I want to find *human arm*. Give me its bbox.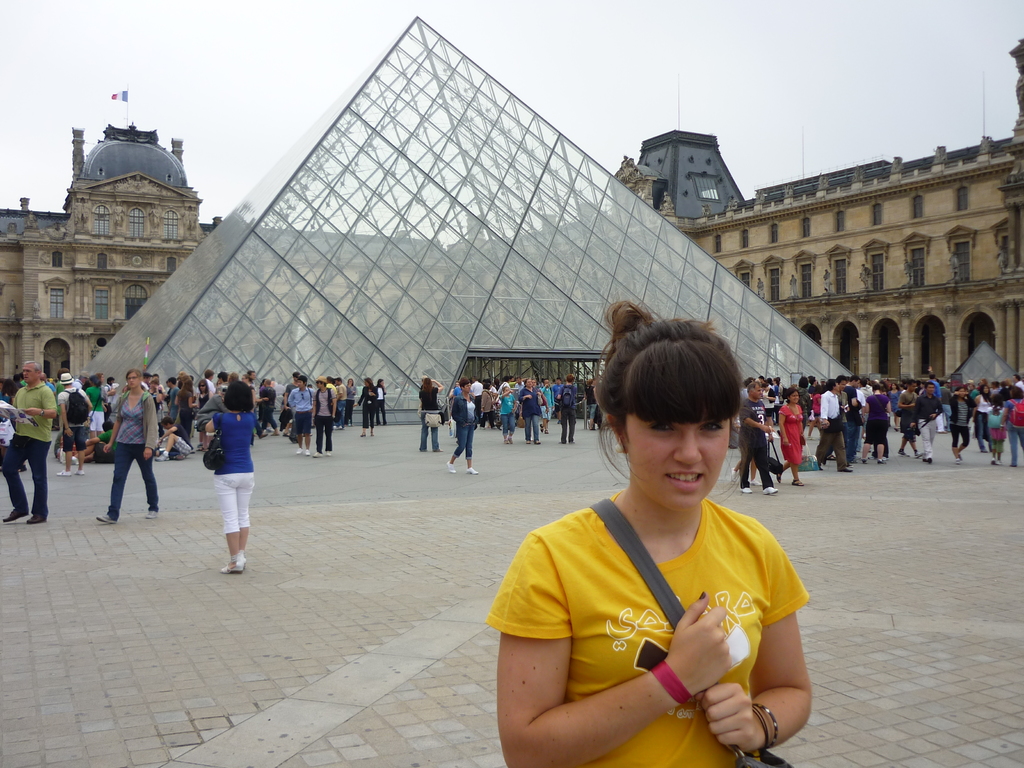
rect(188, 392, 198, 410).
